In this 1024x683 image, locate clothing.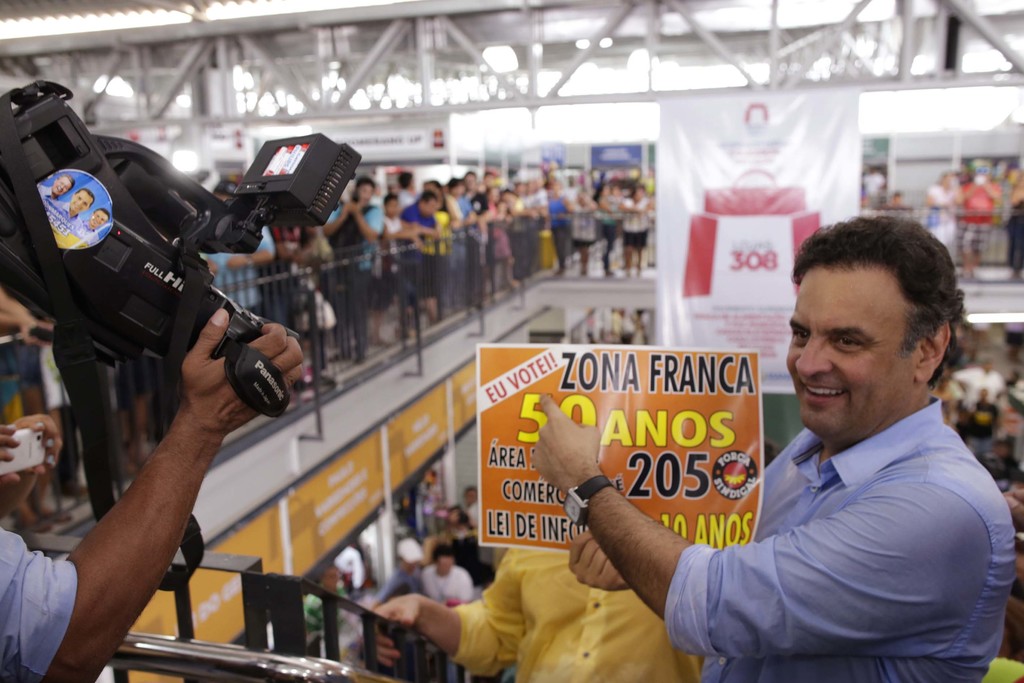
Bounding box: locate(416, 563, 470, 604).
